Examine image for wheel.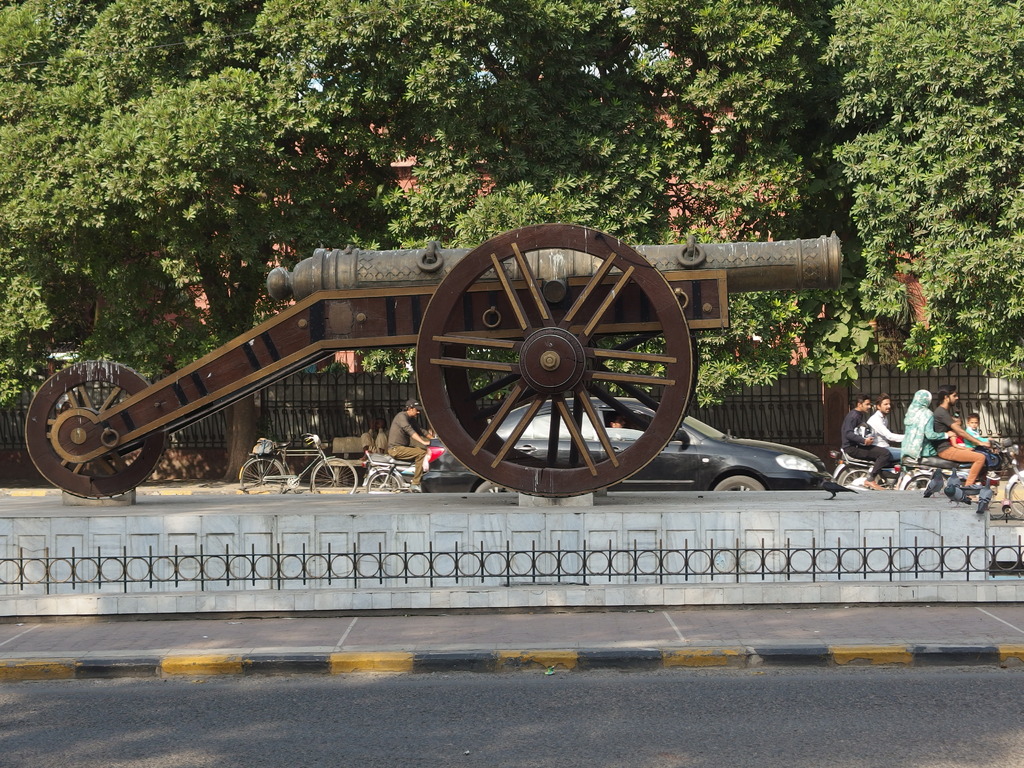
Examination result: {"x1": 313, "y1": 458, "x2": 358, "y2": 493}.
